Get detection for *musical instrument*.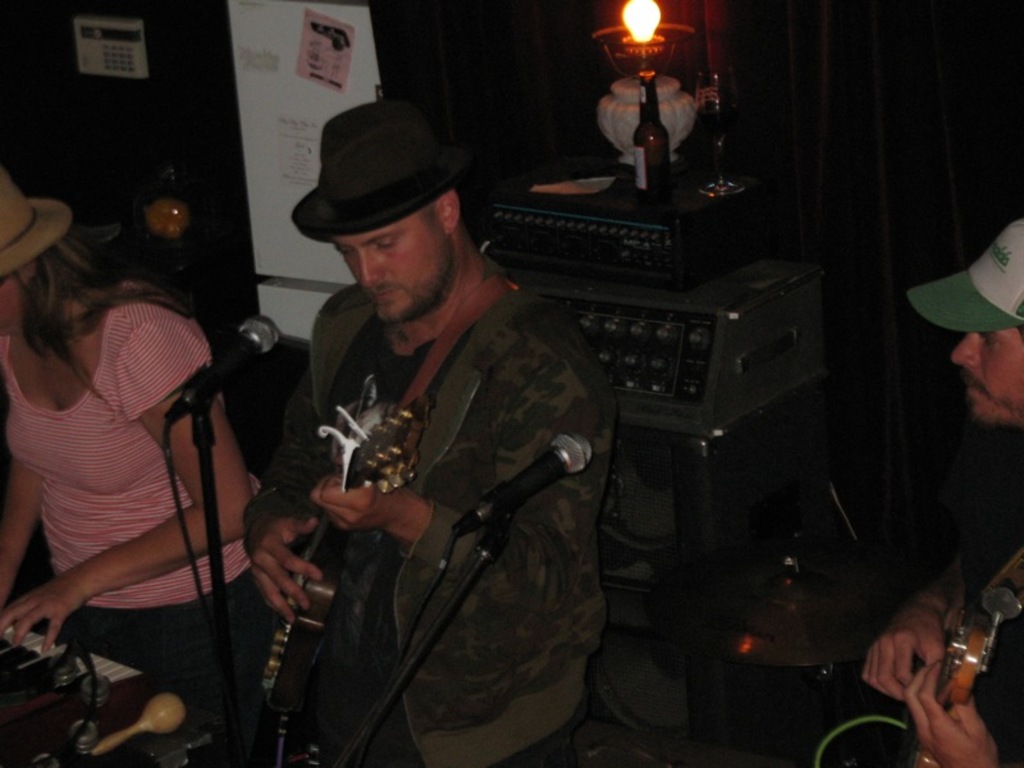
Detection: 0/618/201/767.
